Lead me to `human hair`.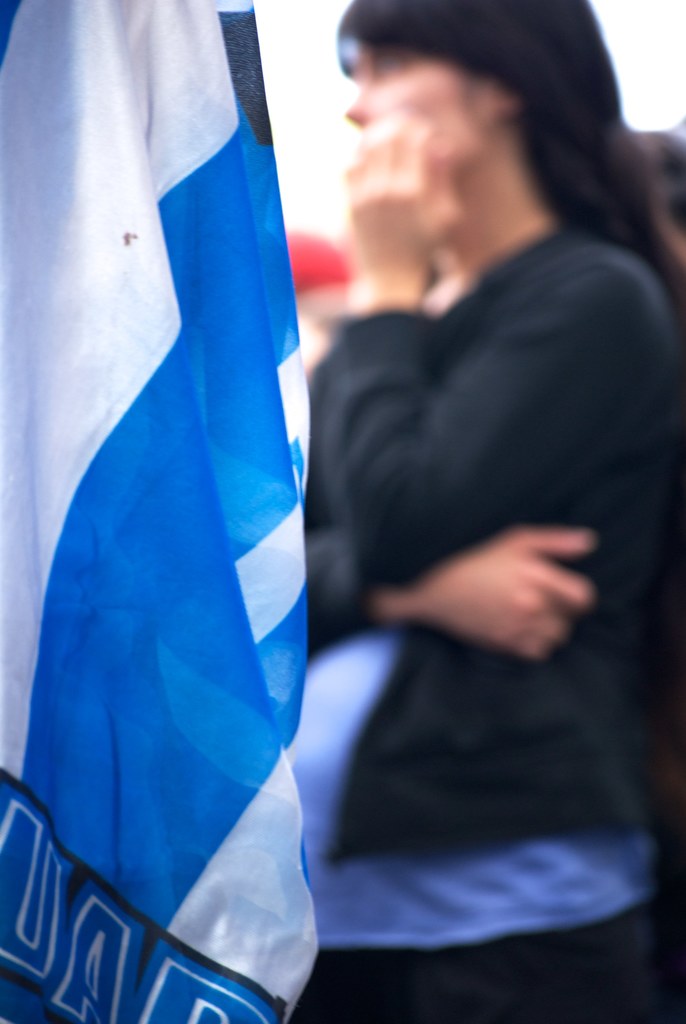
Lead to [314,3,621,262].
